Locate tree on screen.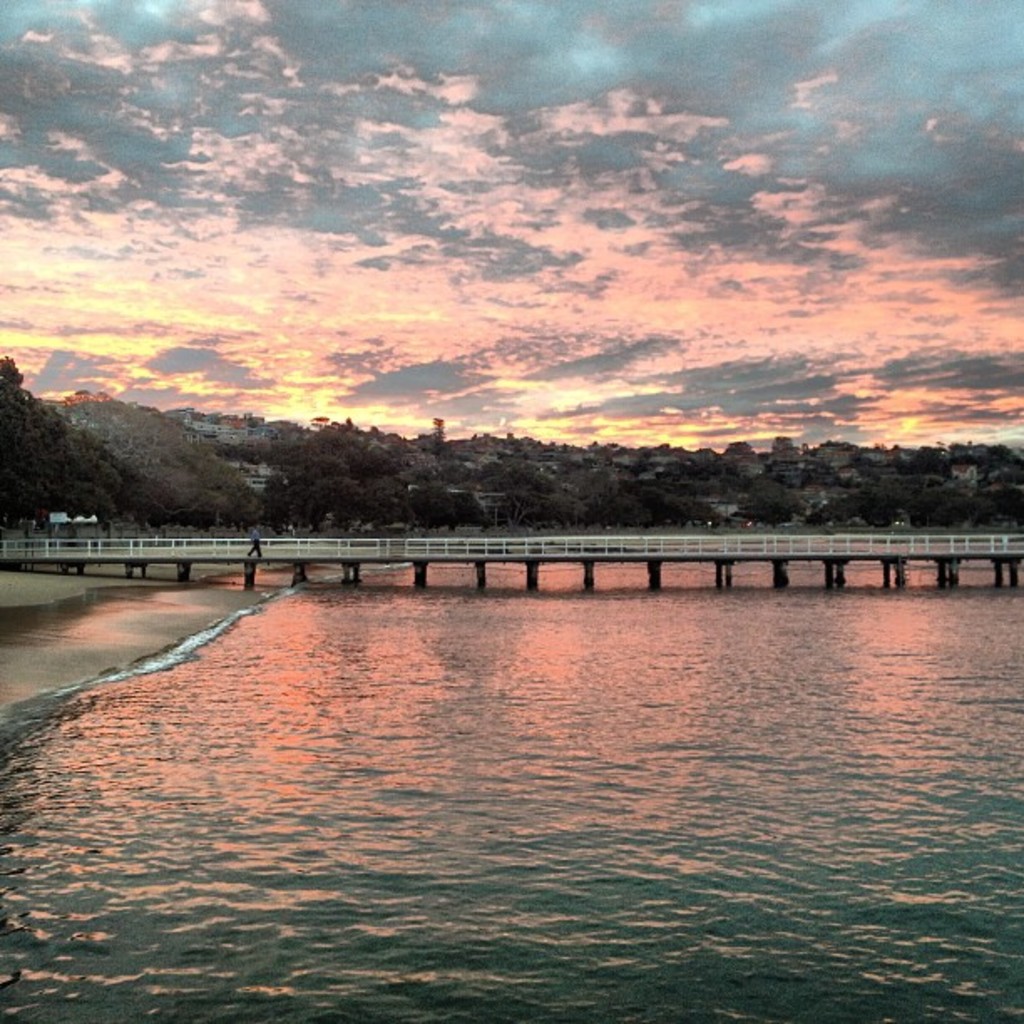
On screen at detection(65, 395, 248, 520).
